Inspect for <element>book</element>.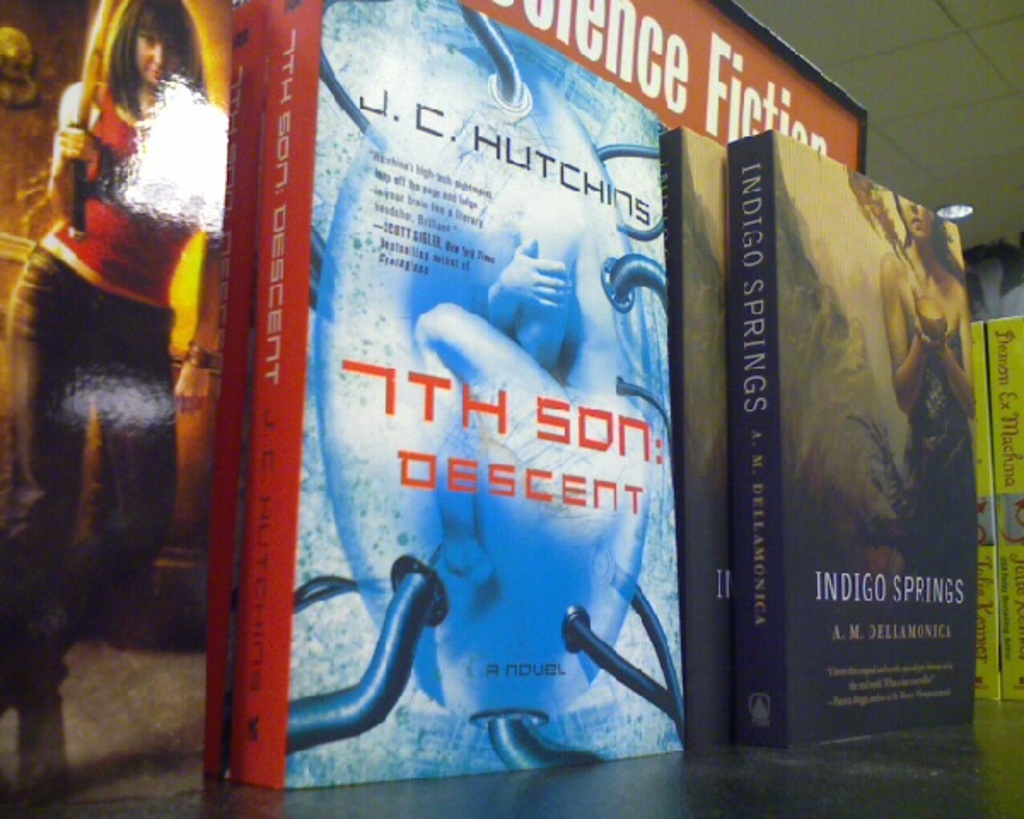
Inspection: BBox(620, 119, 969, 770).
